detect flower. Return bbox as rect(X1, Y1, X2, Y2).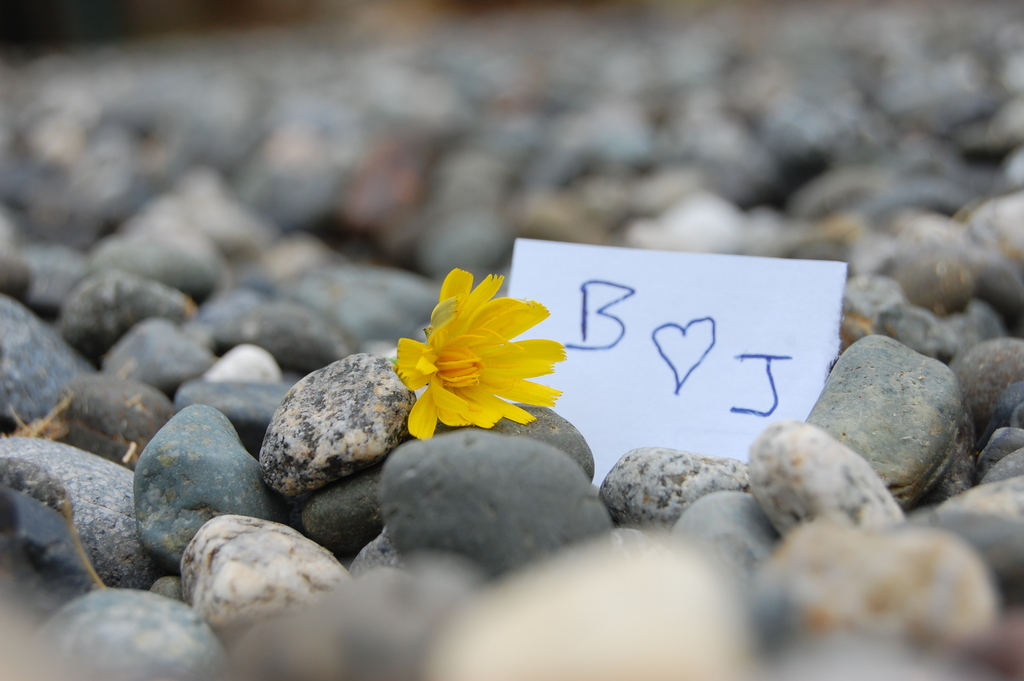
rect(383, 265, 577, 445).
